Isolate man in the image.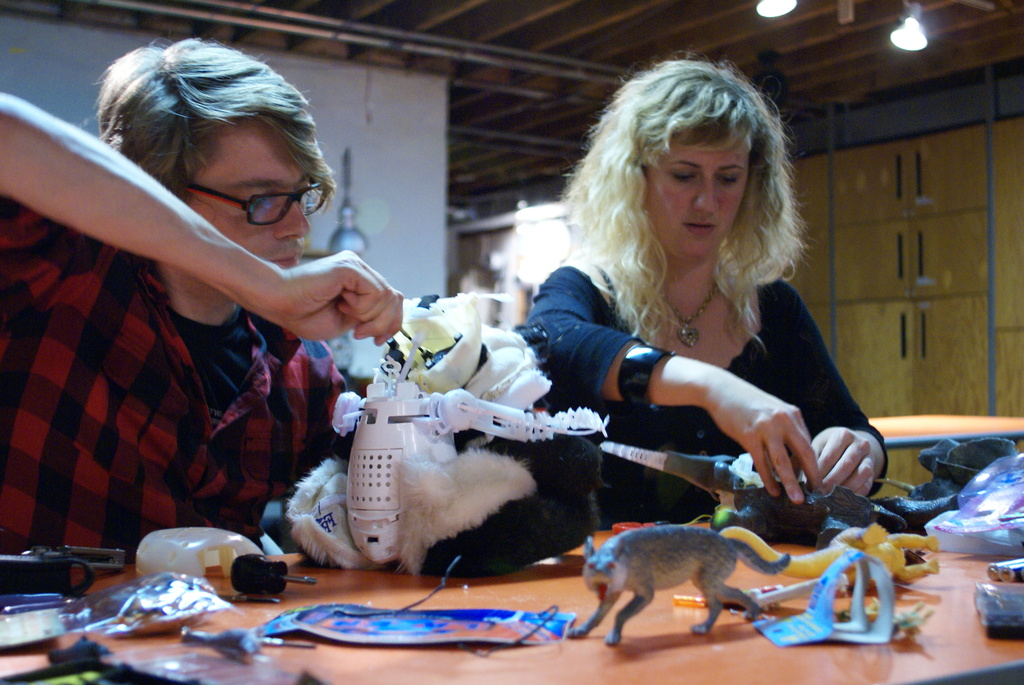
Isolated region: x1=12 y1=58 x2=397 y2=554.
